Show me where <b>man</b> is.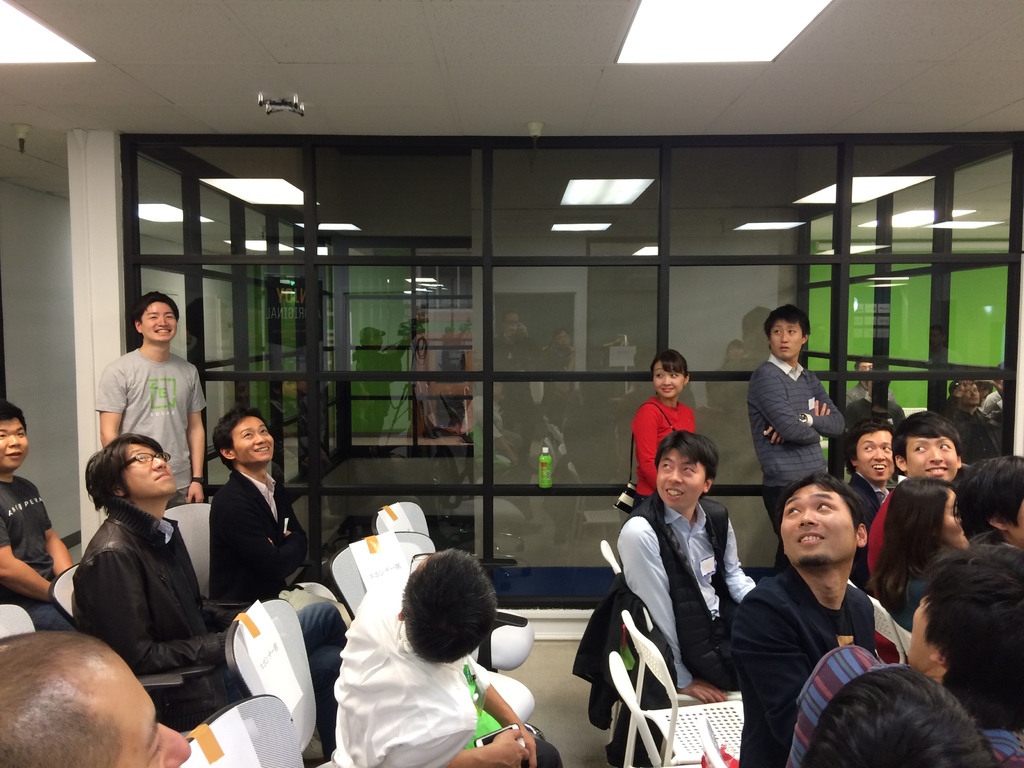
<b>man</b> is at [x1=785, y1=529, x2=1023, y2=767].
